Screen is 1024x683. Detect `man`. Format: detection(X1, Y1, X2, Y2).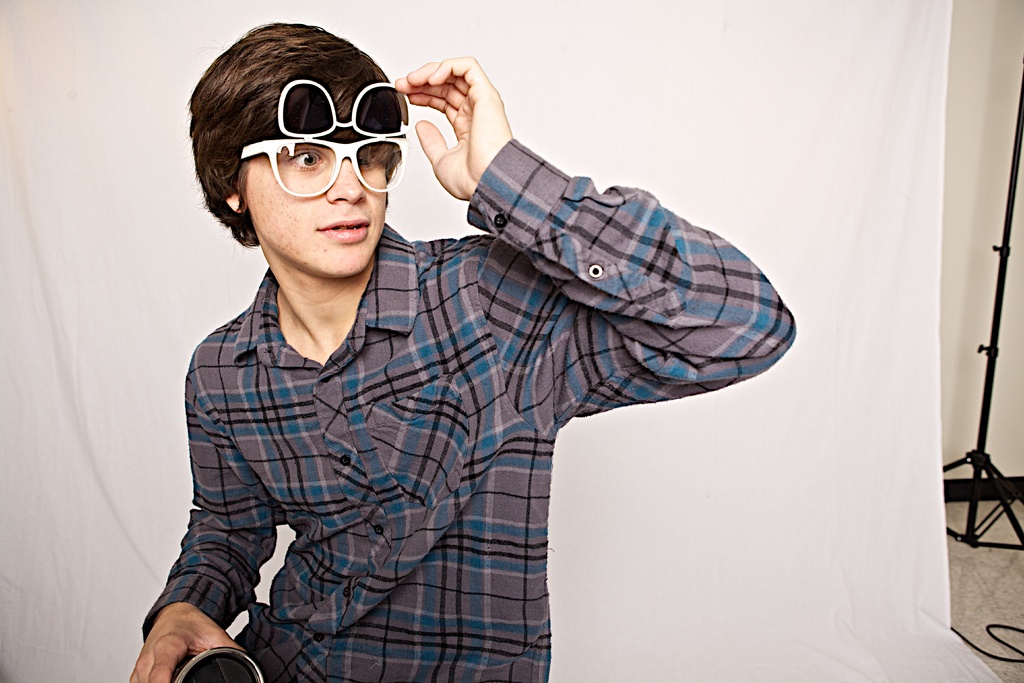
detection(199, 3, 792, 677).
